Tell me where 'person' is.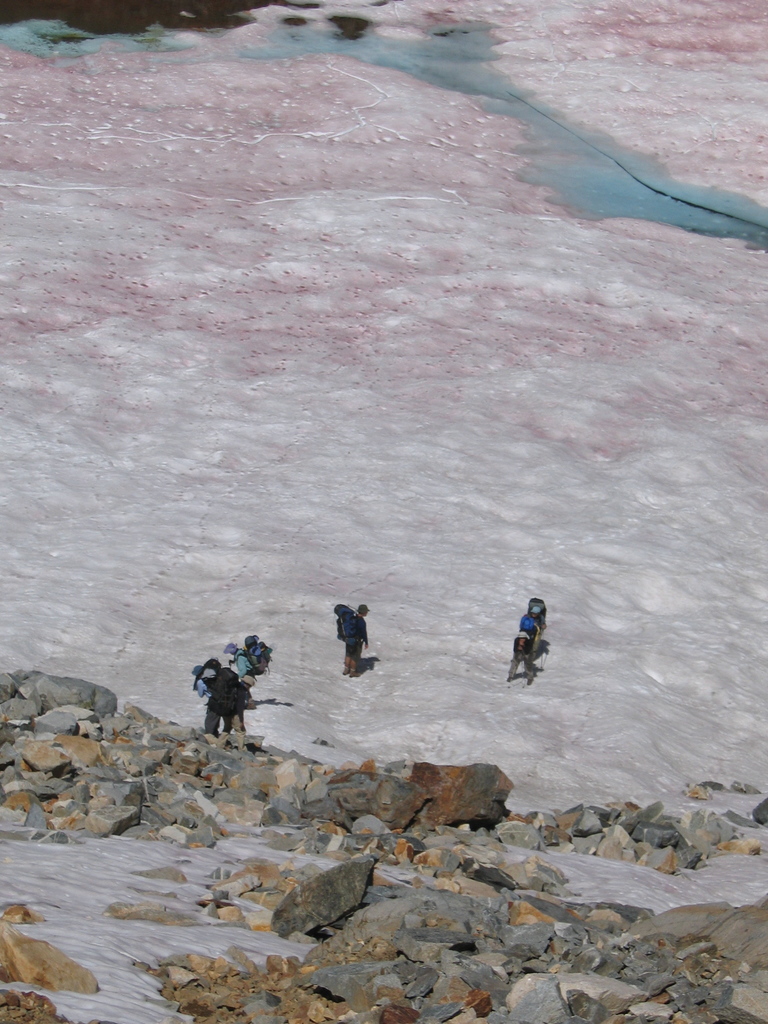
'person' is at x1=187, y1=653, x2=252, y2=732.
